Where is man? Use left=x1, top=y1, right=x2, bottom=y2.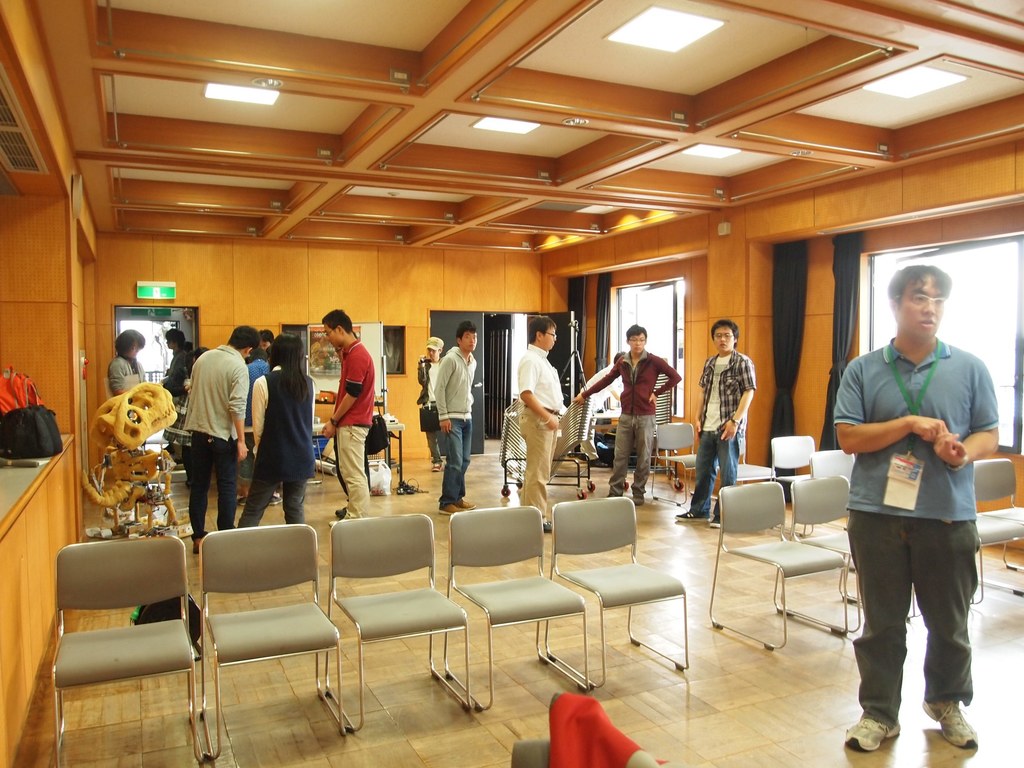
left=161, top=329, right=190, bottom=390.
